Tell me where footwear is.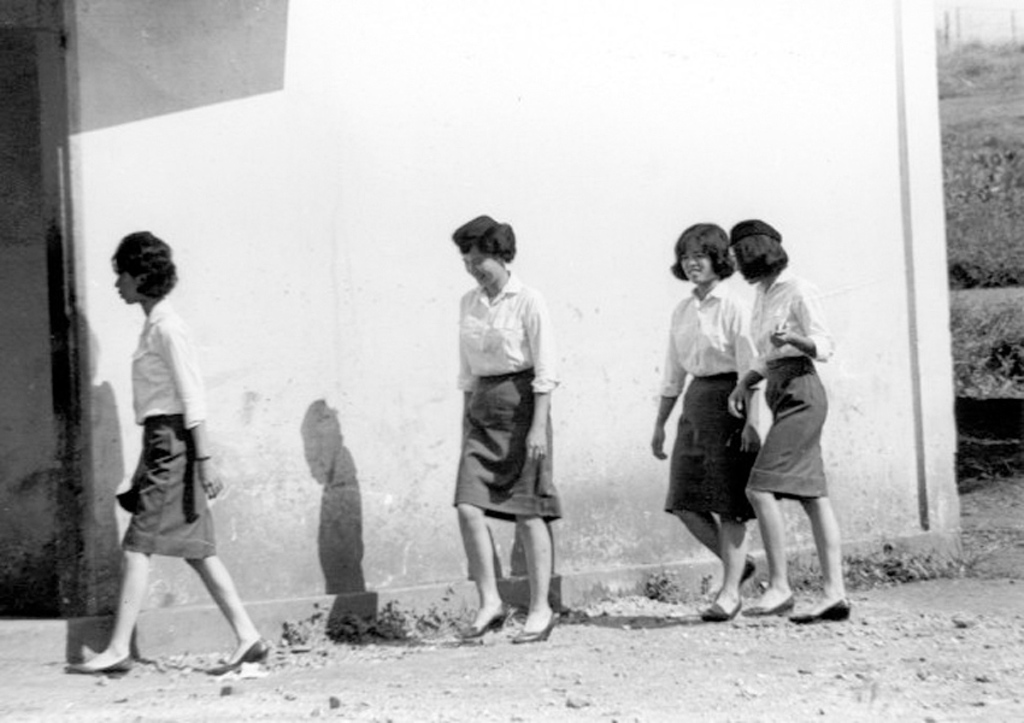
footwear is at box=[207, 635, 270, 672].
